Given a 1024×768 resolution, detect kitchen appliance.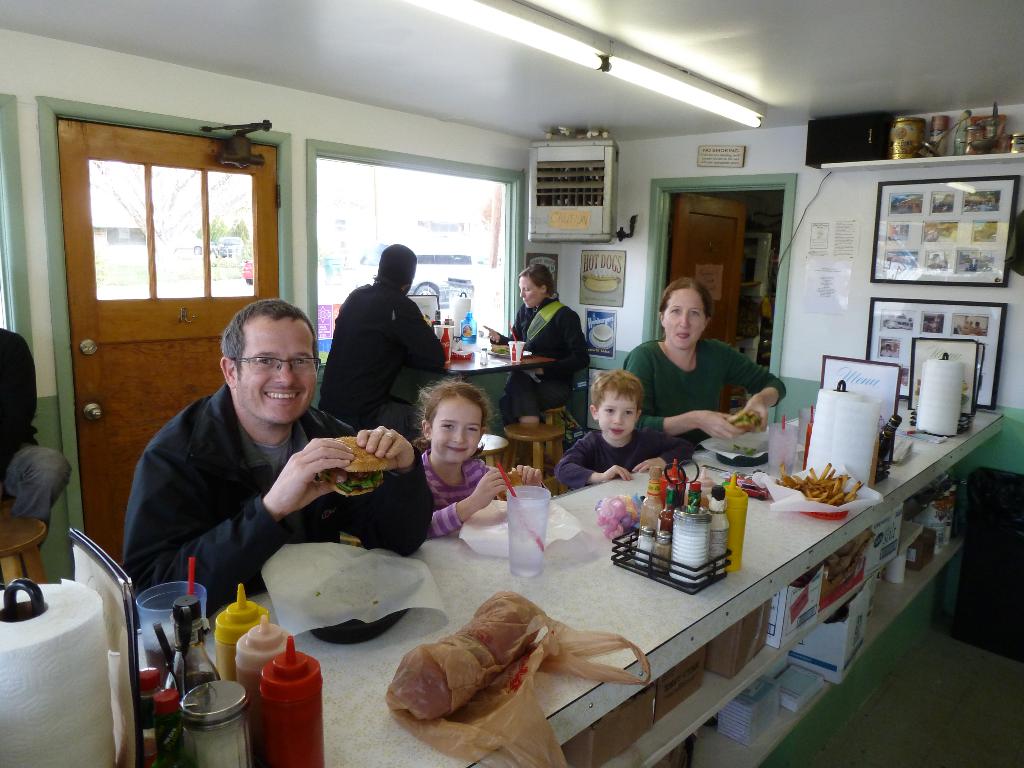
bbox=[687, 478, 699, 514].
